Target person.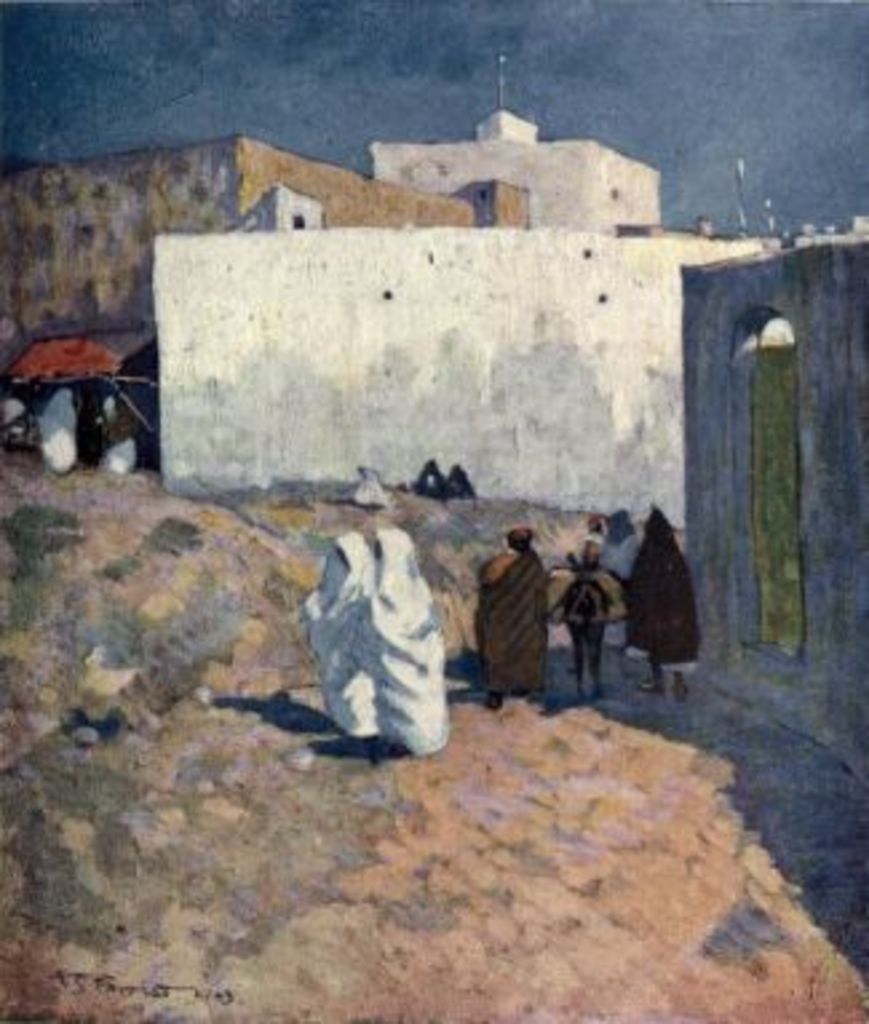
Target region: 628,505,695,684.
